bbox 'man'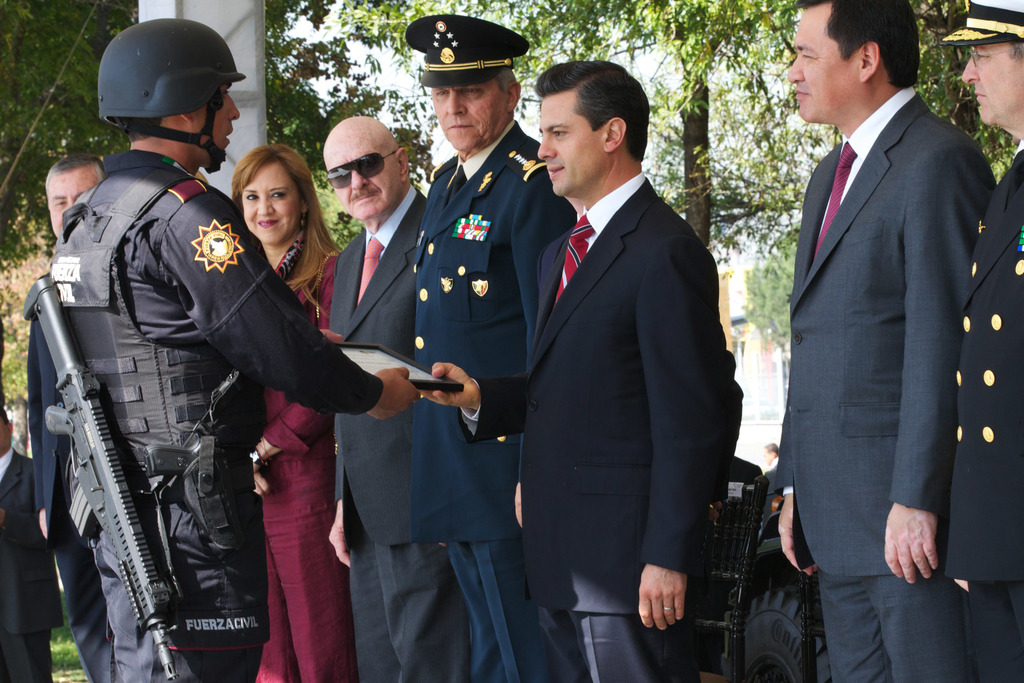
region(0, 400, 52, 682)
